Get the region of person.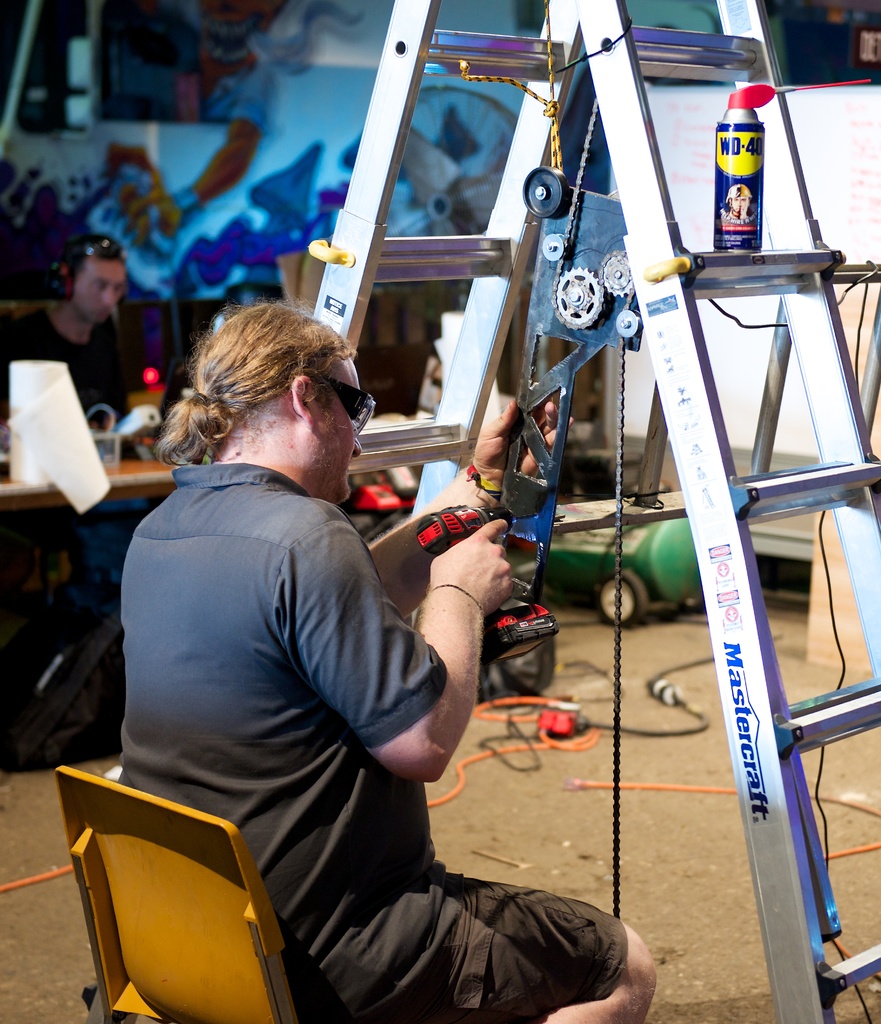
(114, 284, 659, 1023).
